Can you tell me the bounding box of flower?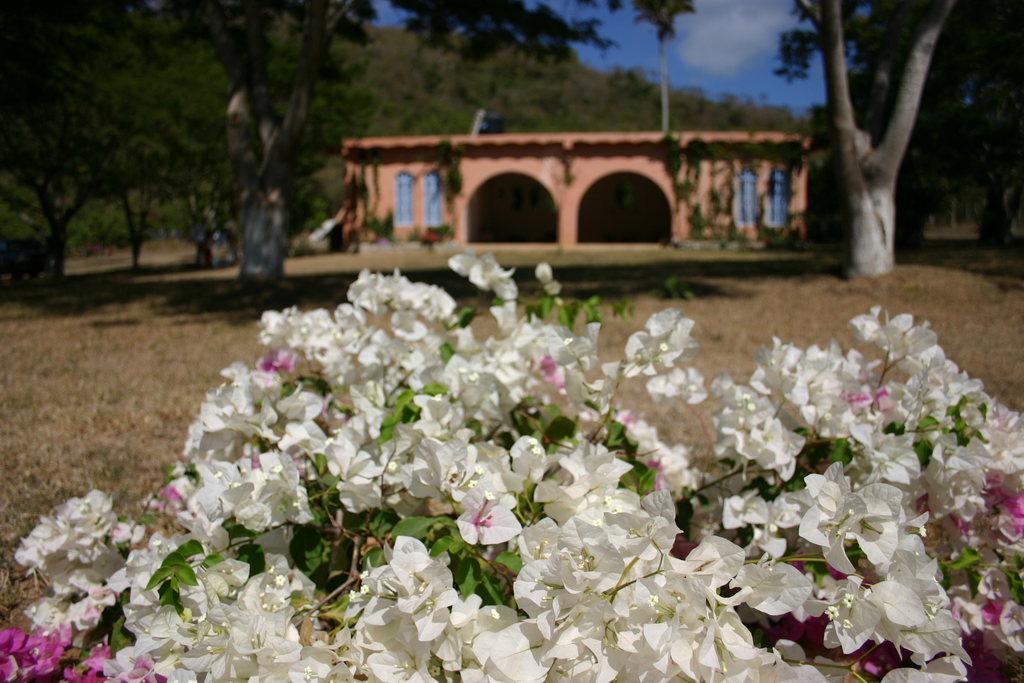
[x1=376, y1=545, x2=451, y2=632].
